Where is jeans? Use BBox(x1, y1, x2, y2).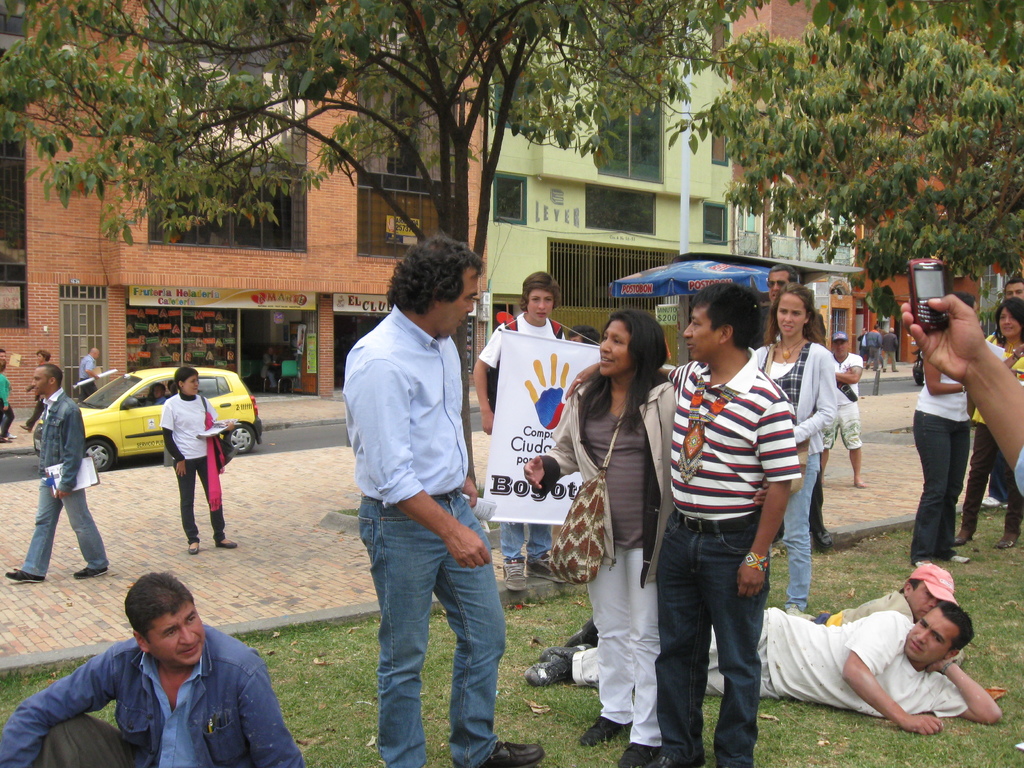
BBox(503, 520, 556, 559).
